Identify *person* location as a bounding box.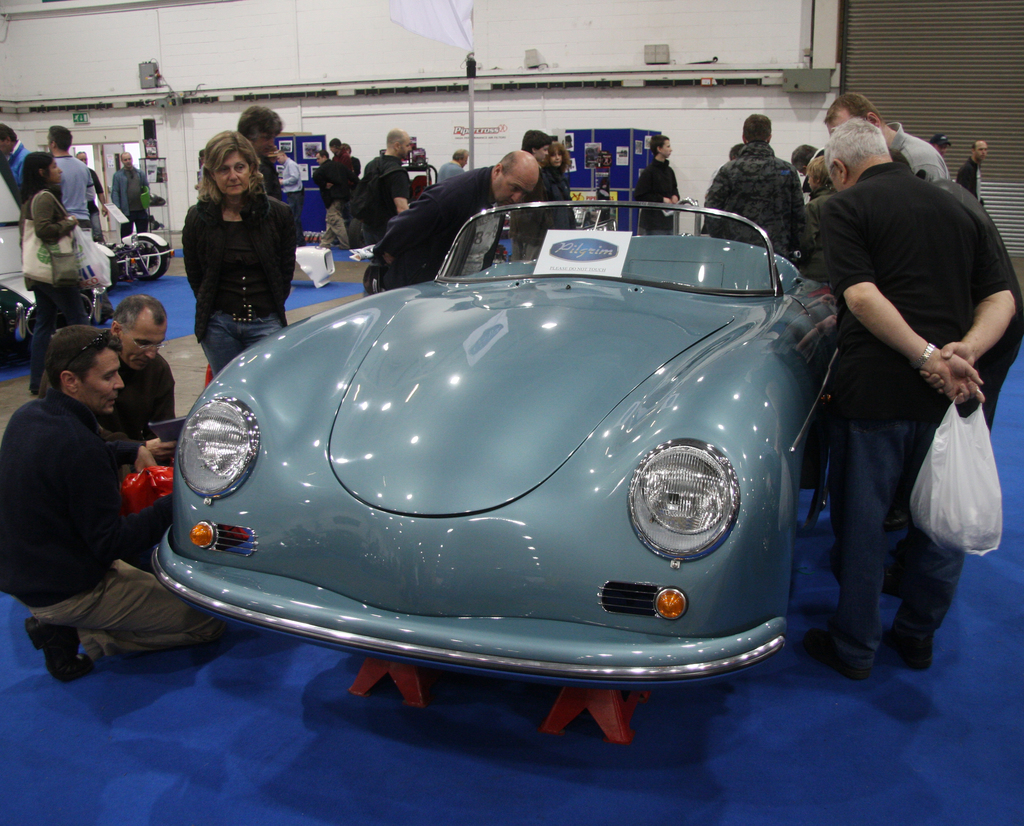
rect(702, 112, 807, 263).
